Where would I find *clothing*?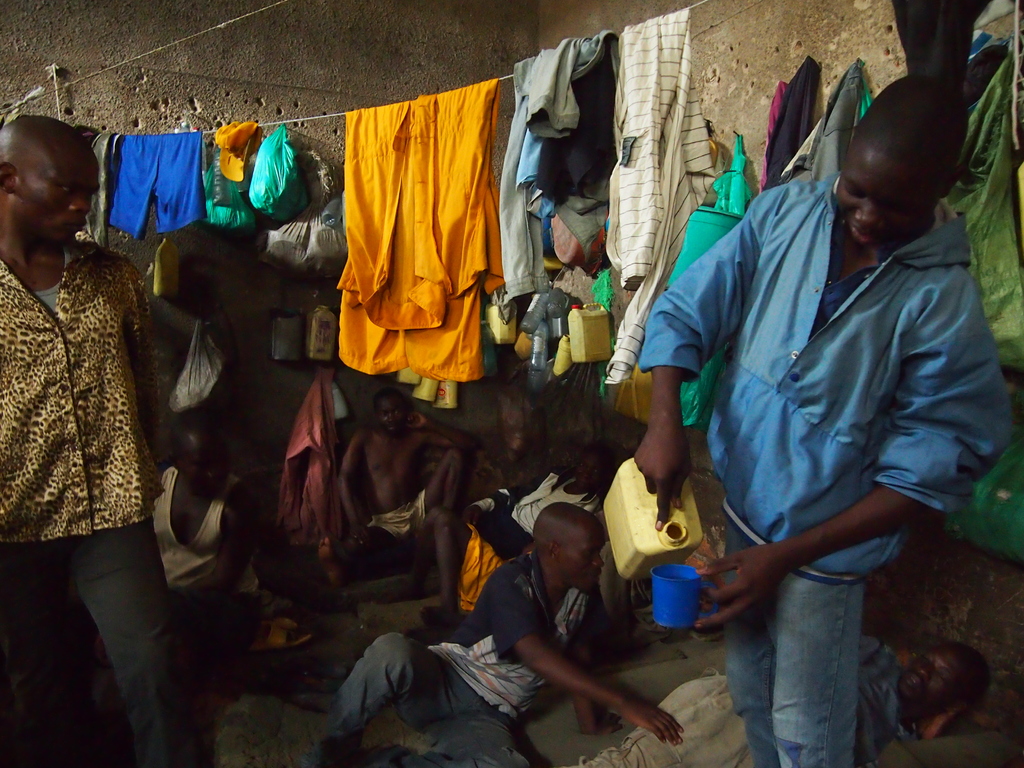
At x1=335, y1=114, x2=493, y2=371.
